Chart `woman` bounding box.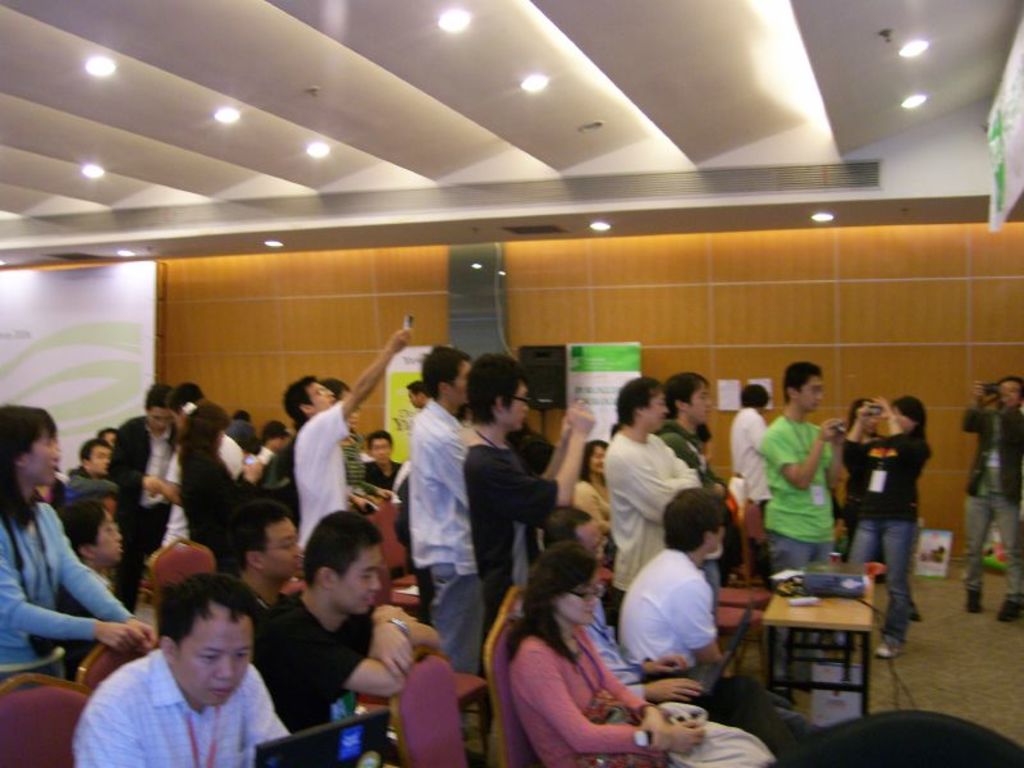
Charted: detection(842, 394, 881, 448).
